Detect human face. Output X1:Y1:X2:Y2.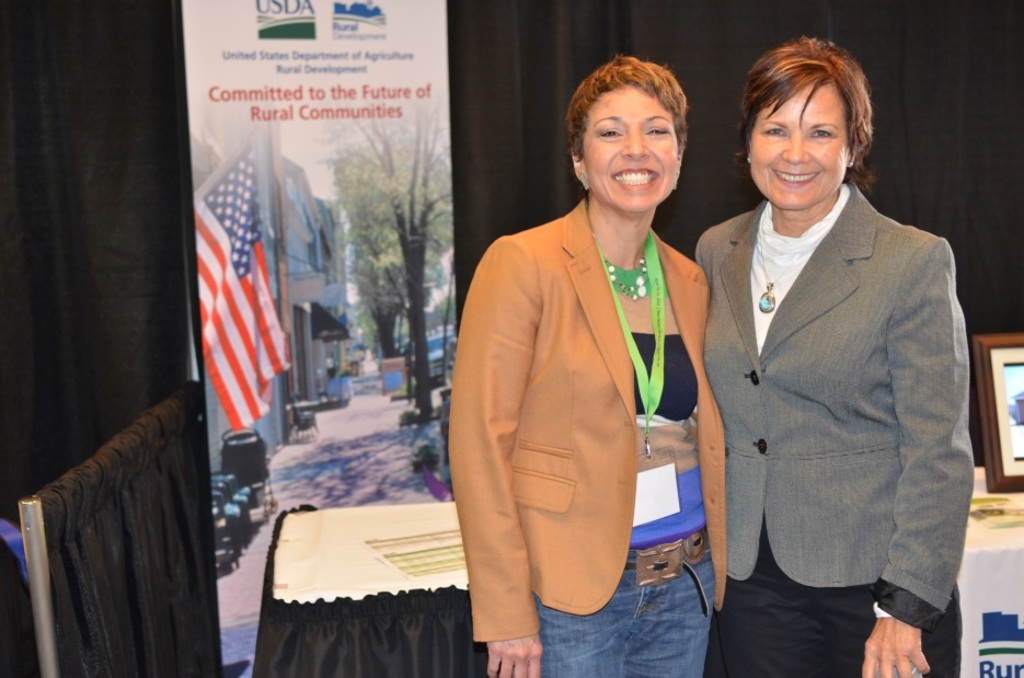
747:82:848:210.
